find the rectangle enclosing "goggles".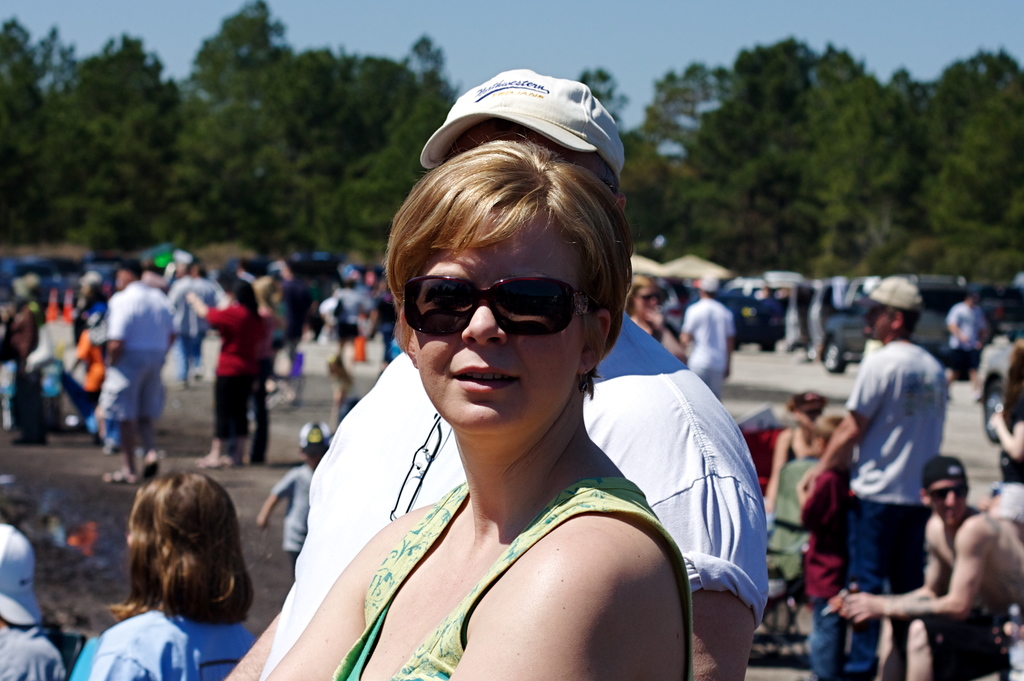
925, 479, 970, 502.
